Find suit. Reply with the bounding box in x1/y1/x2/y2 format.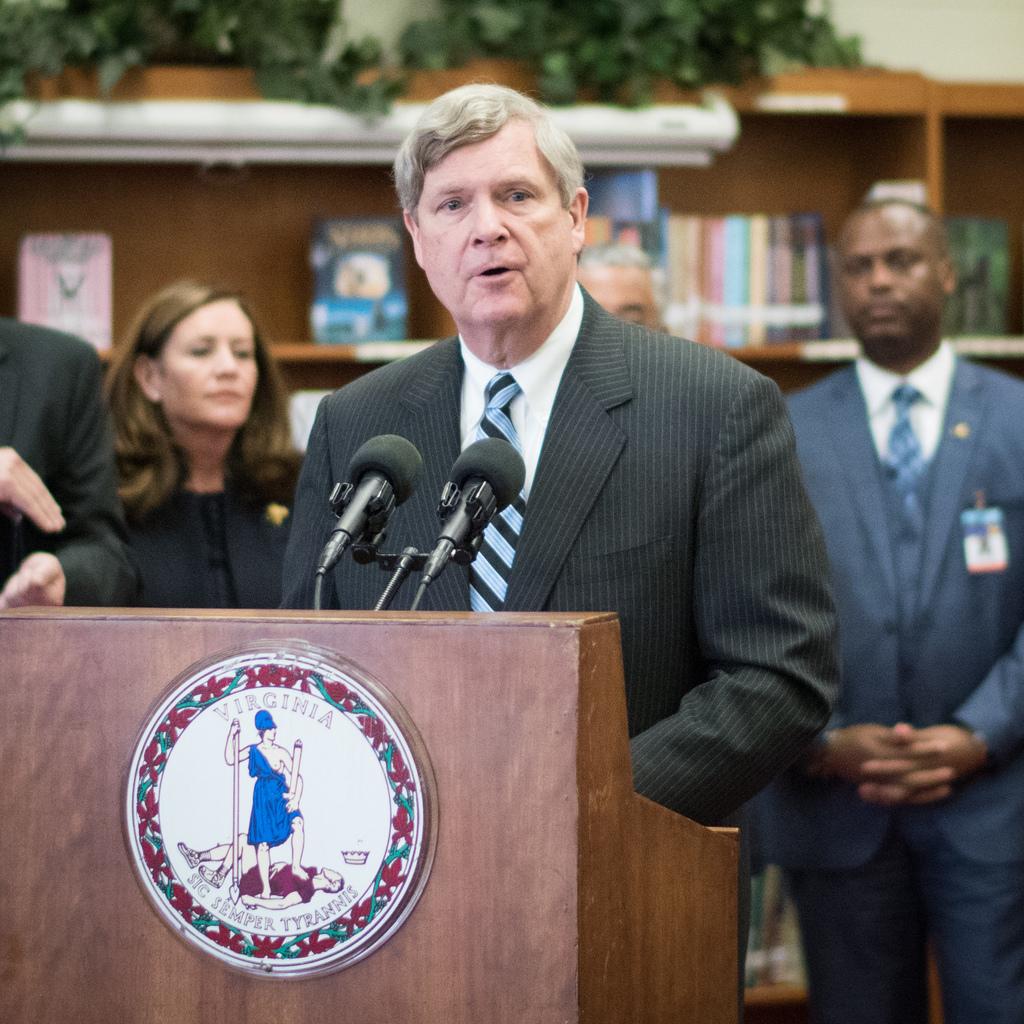
750/357/1023/1022.
